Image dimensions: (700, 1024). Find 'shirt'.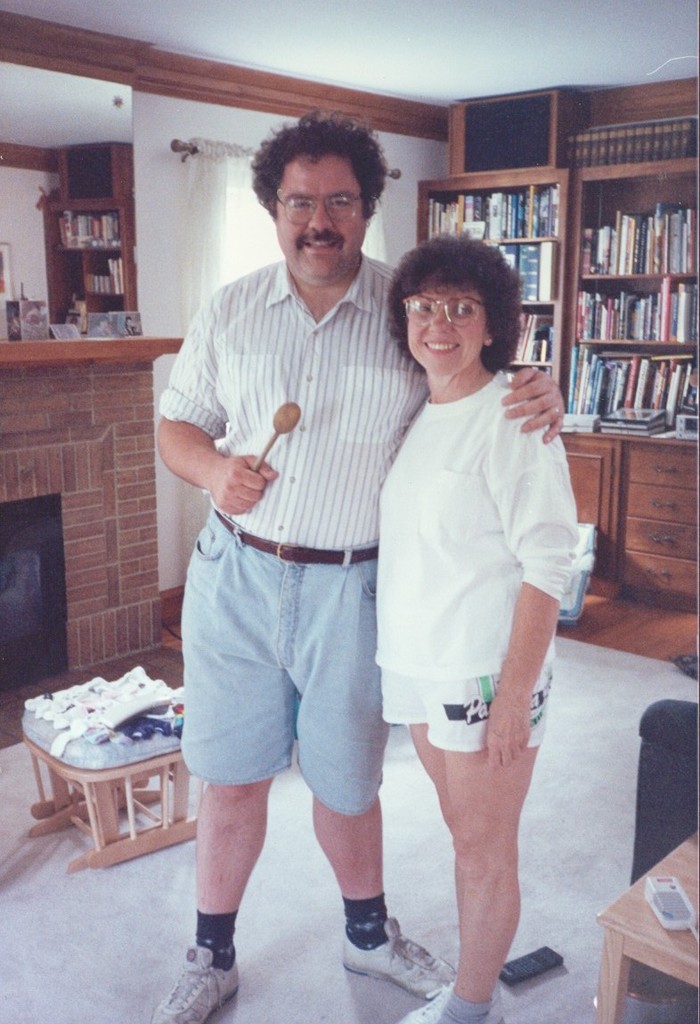
(left=155, top=254, right=430, bottom=547).
